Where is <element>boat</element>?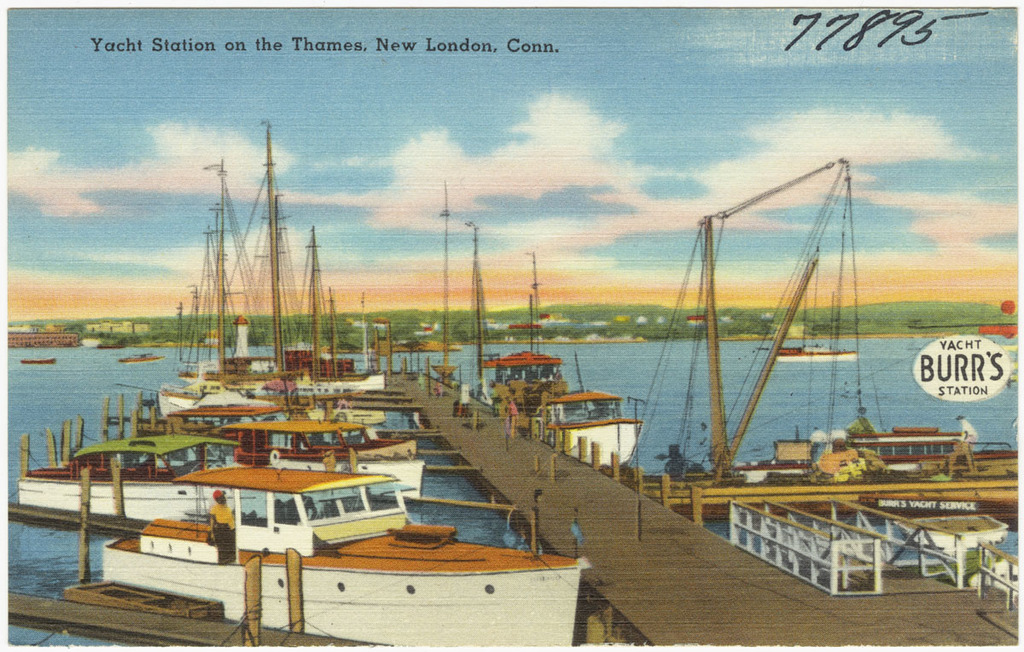
<region>122, 348, 158, 362</region>.
